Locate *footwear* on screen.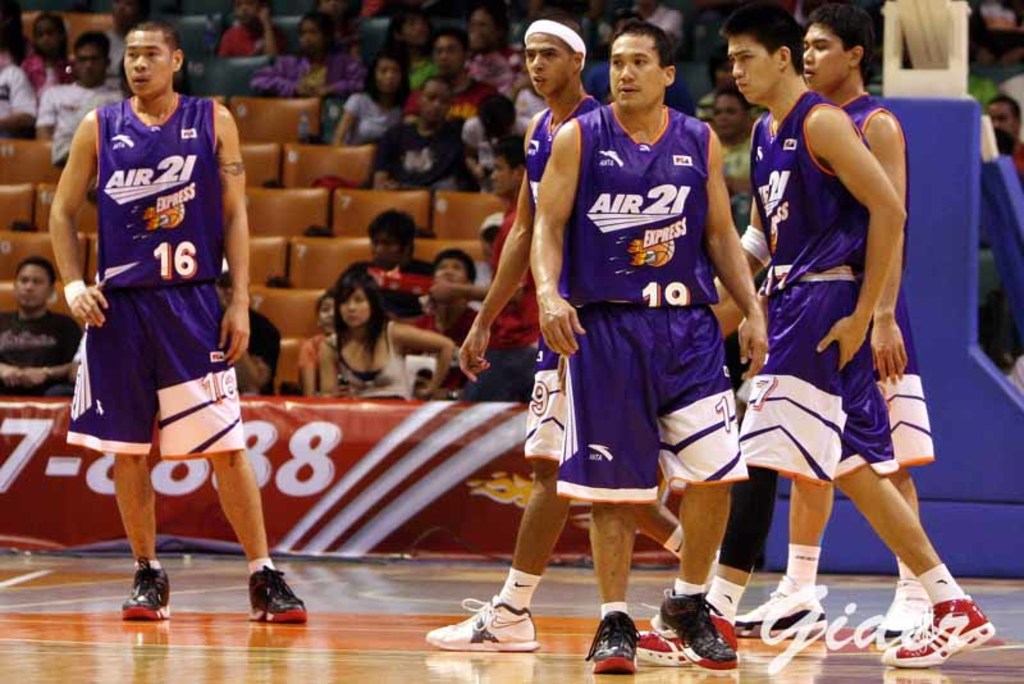
On screen at l=881, t=580, r=927, b=637.
